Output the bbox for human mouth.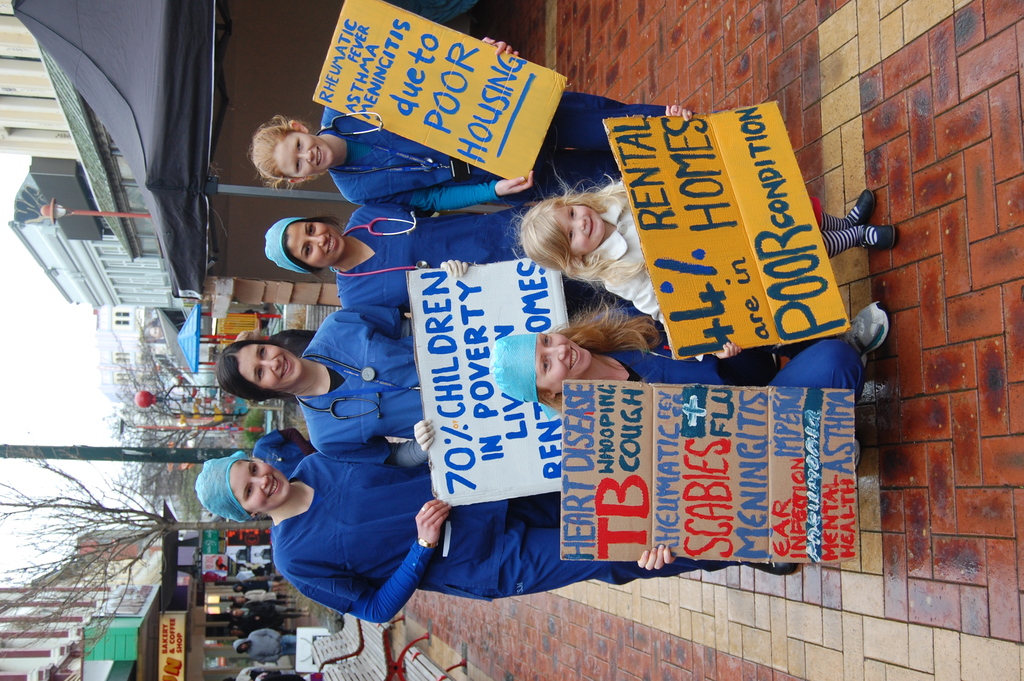
277,356,293,377.
